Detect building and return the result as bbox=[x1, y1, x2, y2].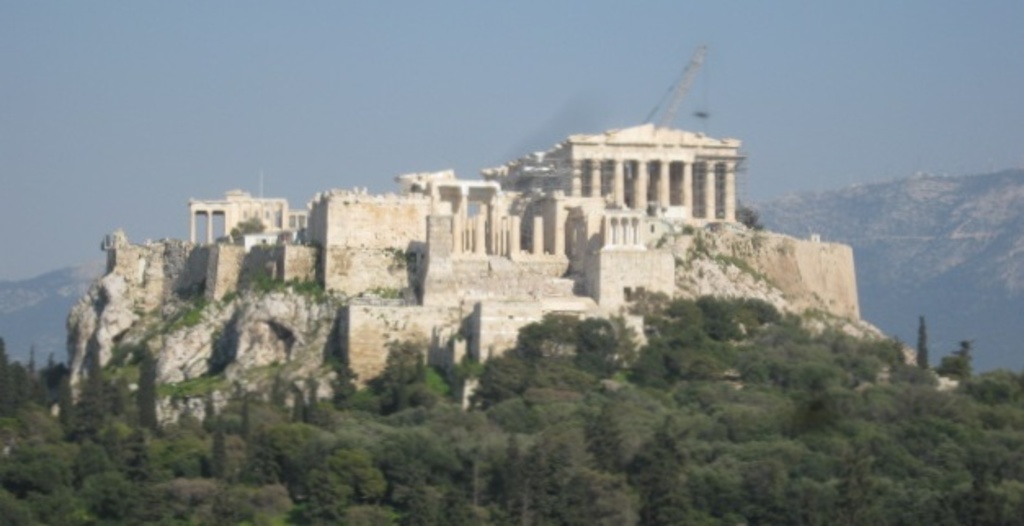
bbox=[485, 124, 745, 230].
